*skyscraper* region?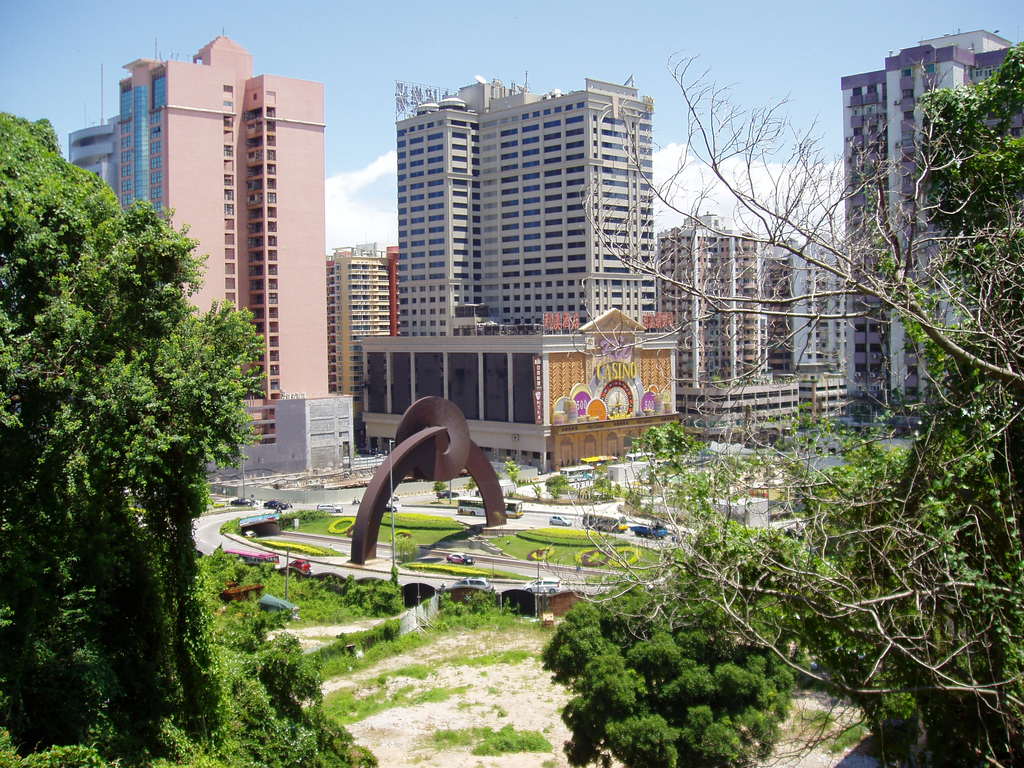
344, 58, 687, 364
